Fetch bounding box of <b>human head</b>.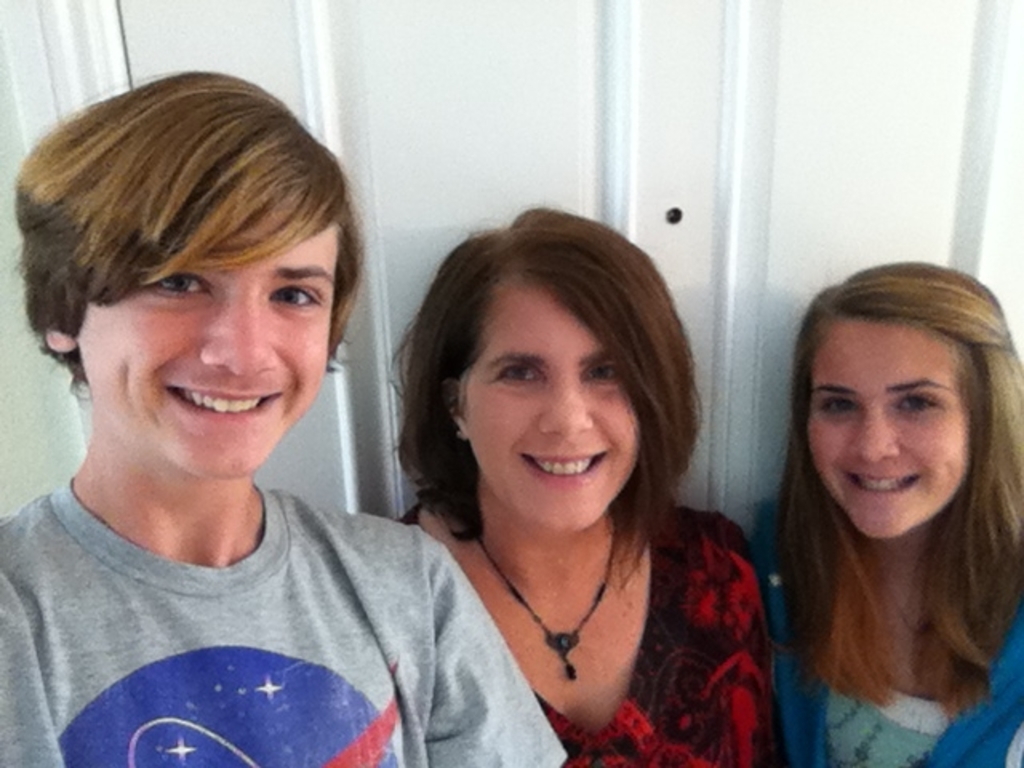
Bbox: locate(802, 264, 1002, 525).
